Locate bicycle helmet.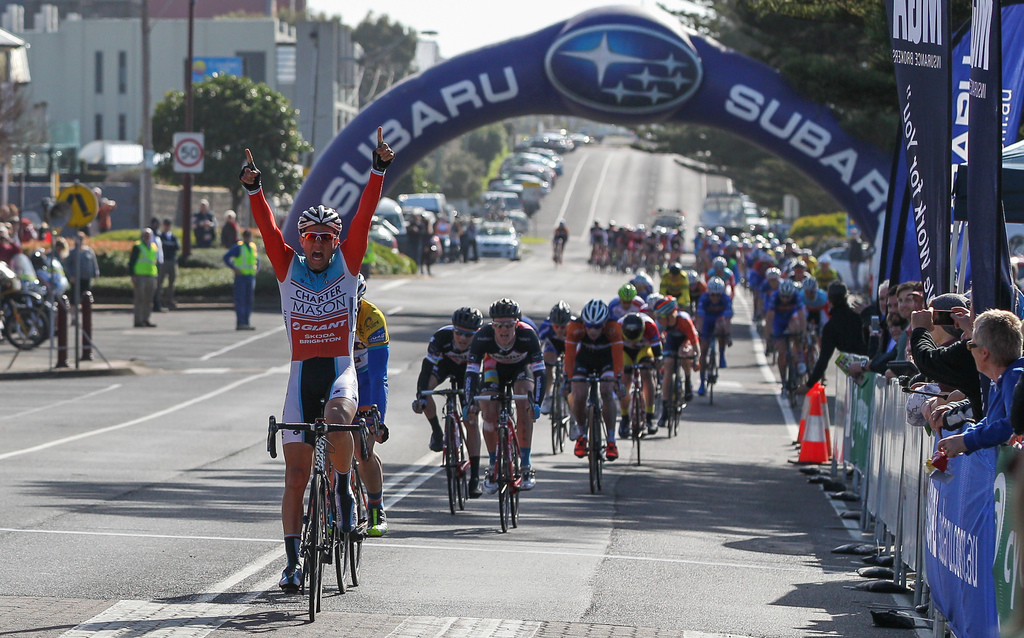
Bounding box: [634,272,648,289].
